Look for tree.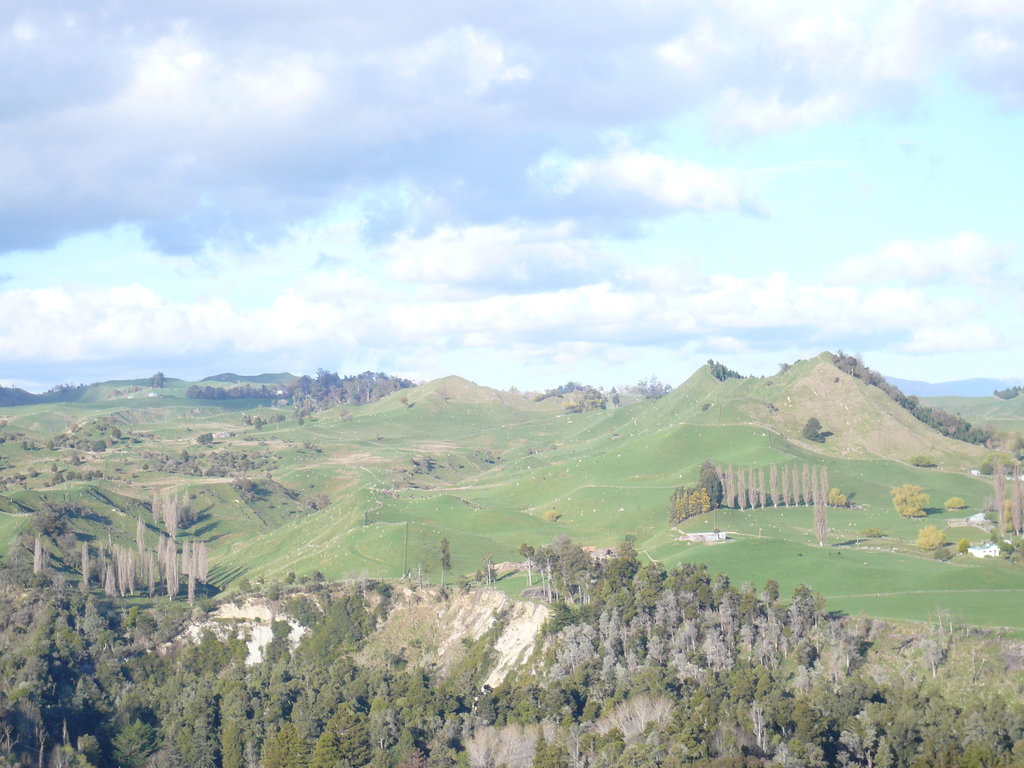
Found: Rect(77, 471, 79, 478).
